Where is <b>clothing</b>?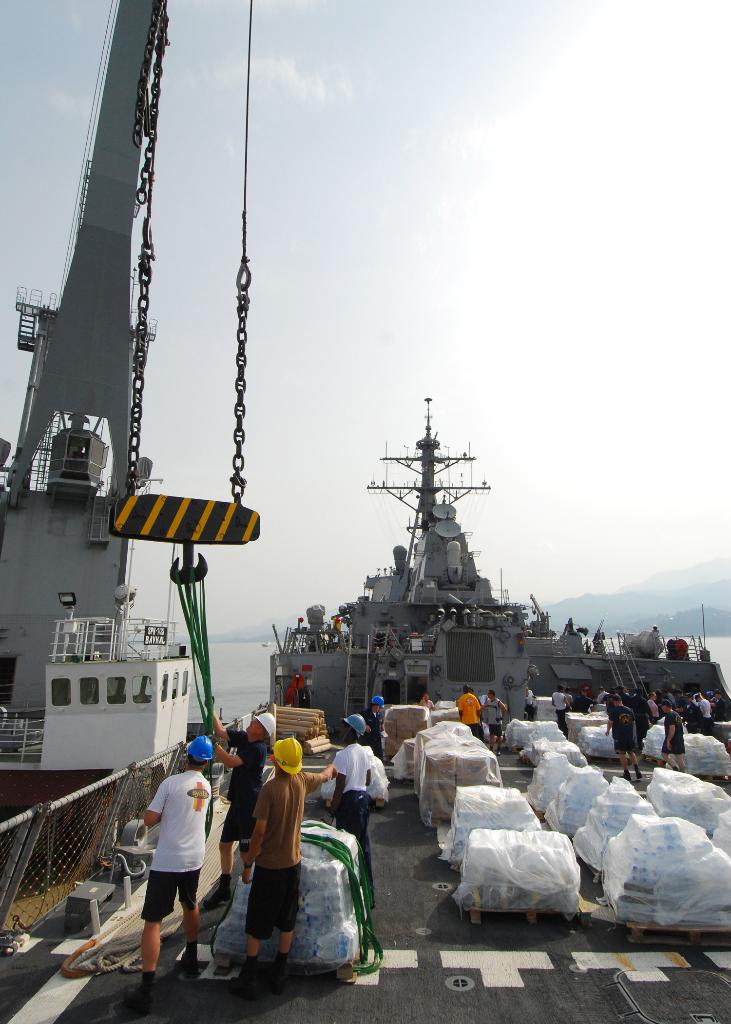
crop(477, 697, 484, 737).
